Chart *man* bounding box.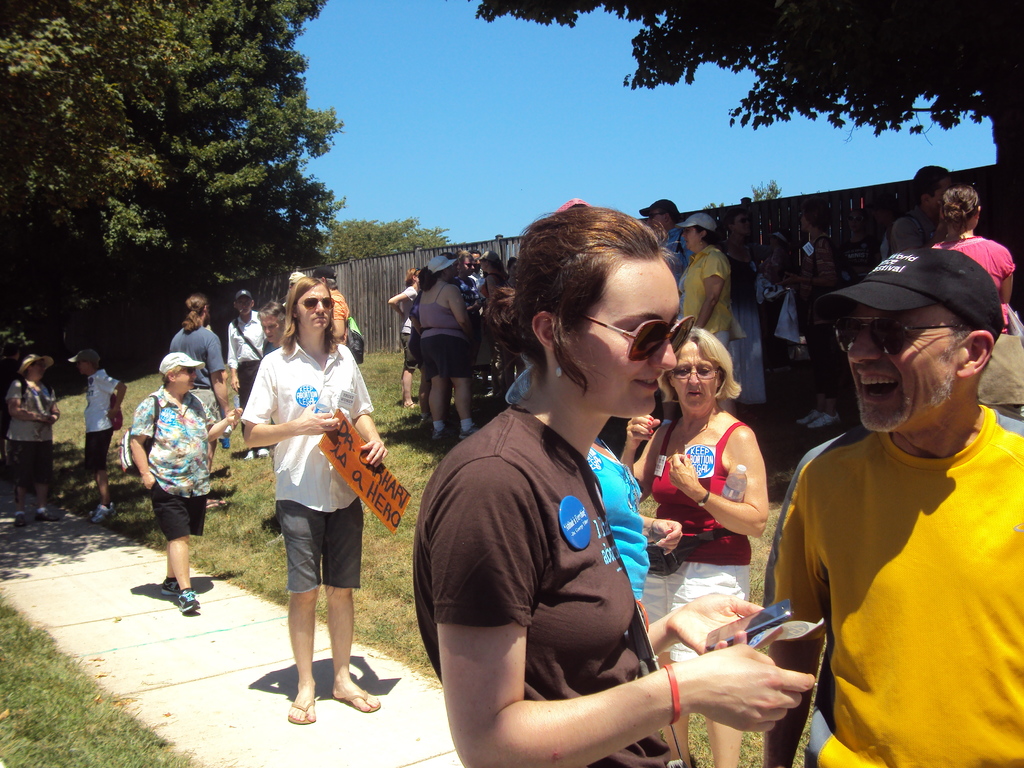
Charted: detection(468, 246, 486, 383).
